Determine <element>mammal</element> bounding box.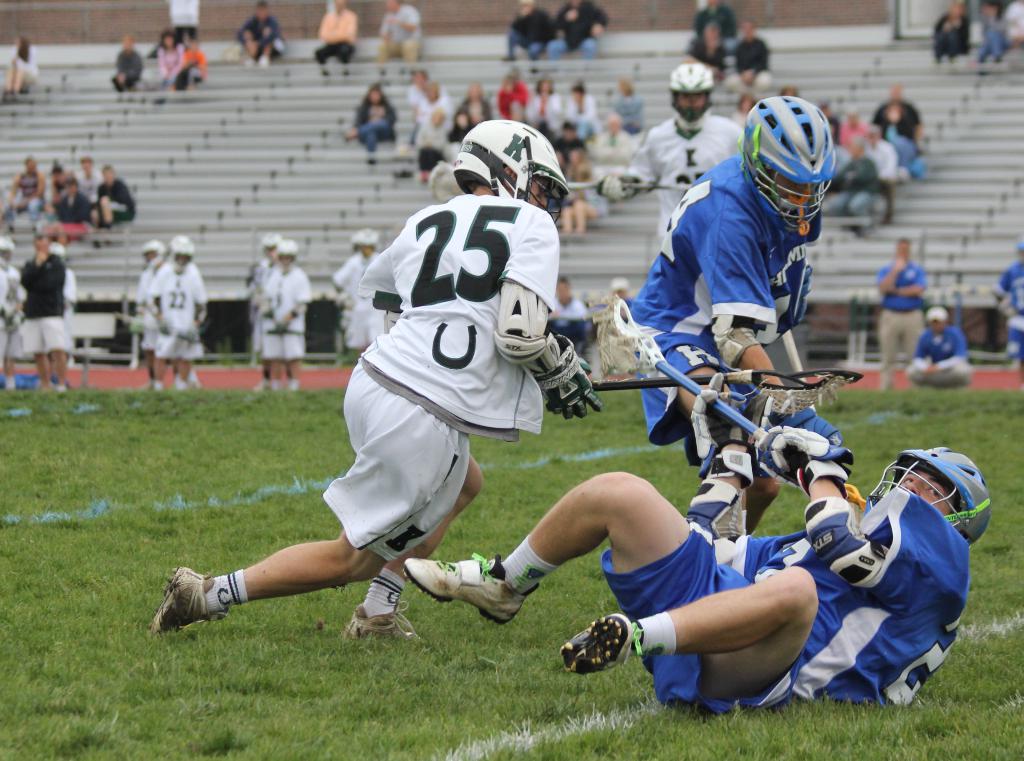
Determined: 979/0/1009/70.
